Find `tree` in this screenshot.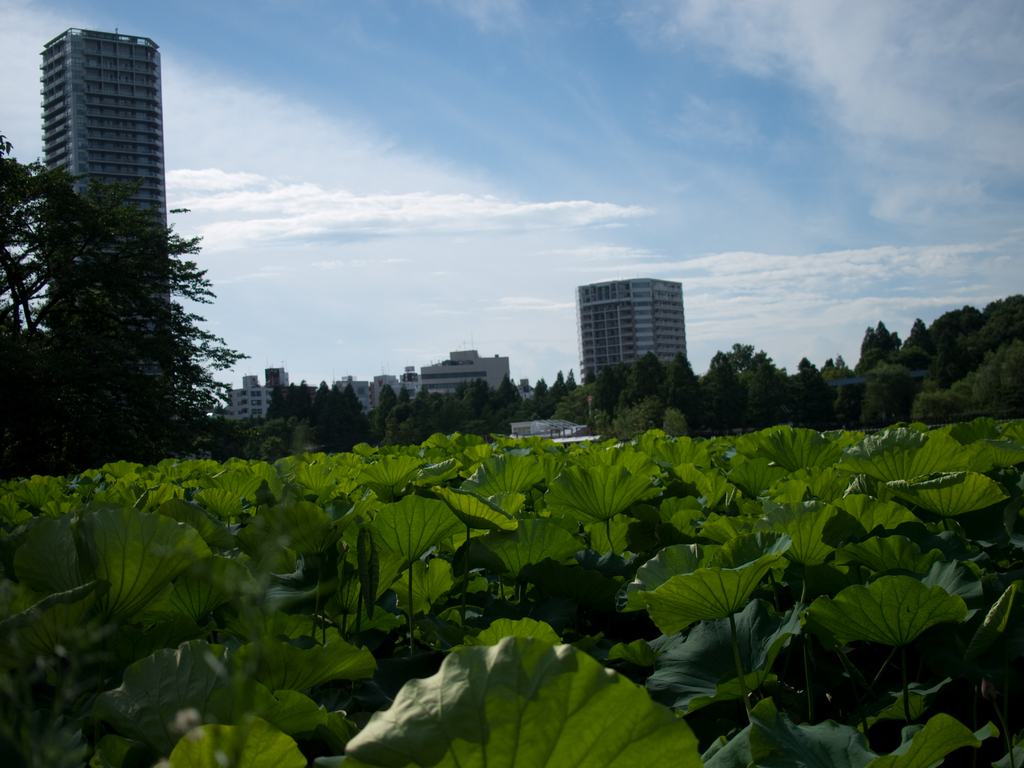
The bounding box for `tree` is l=666, t=348, r=728, b=439.
